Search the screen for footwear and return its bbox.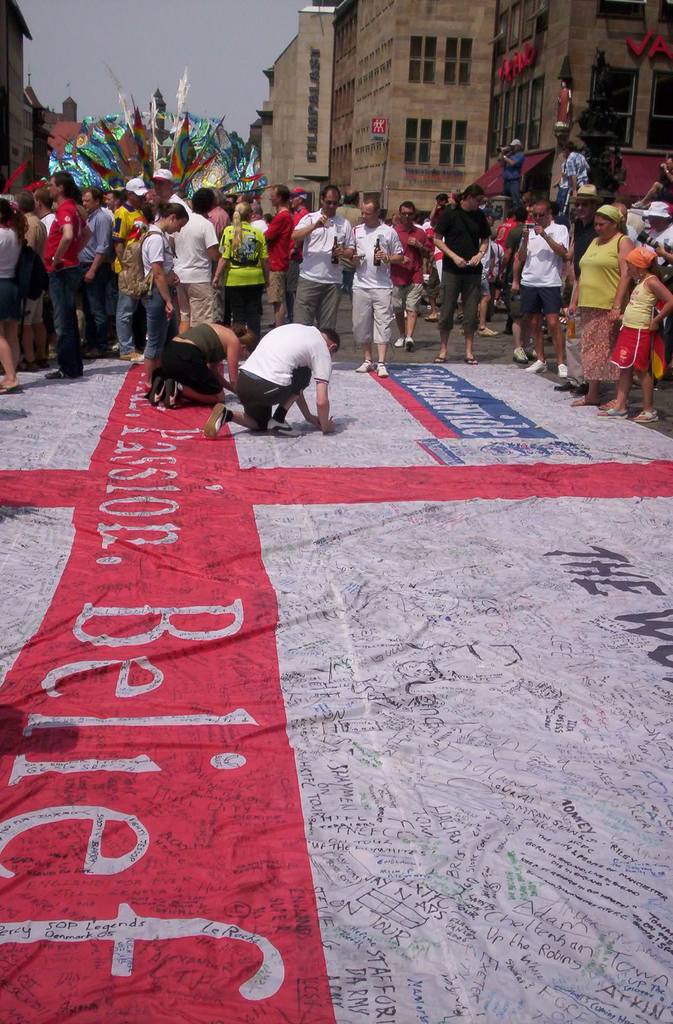
Found: [474,322,499,340].
